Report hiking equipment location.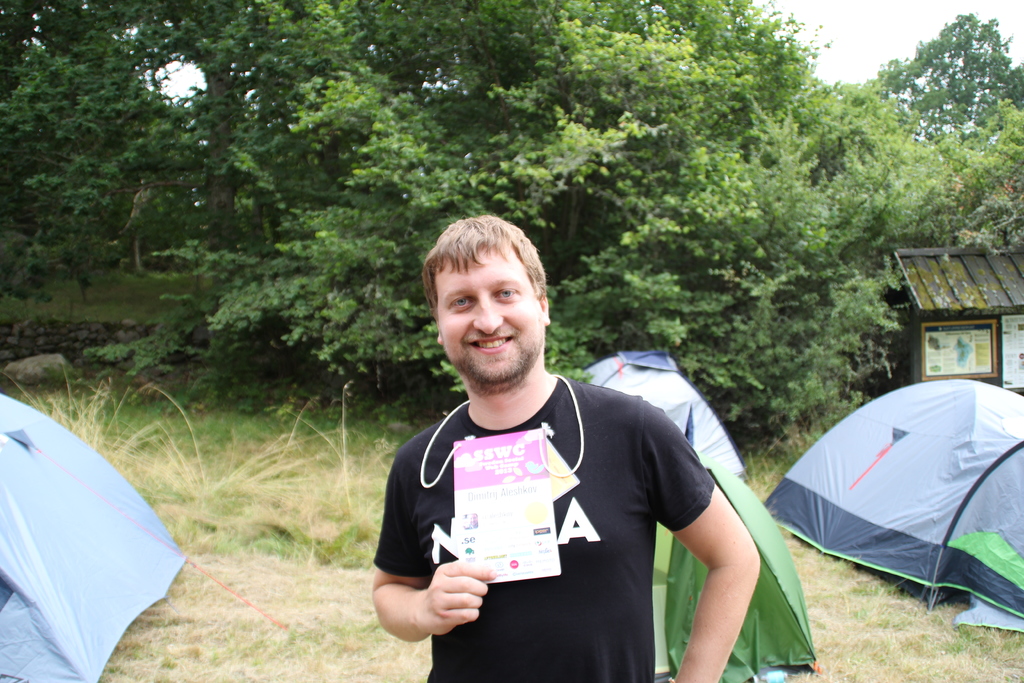
Report: 650, 450, 822, 682.
